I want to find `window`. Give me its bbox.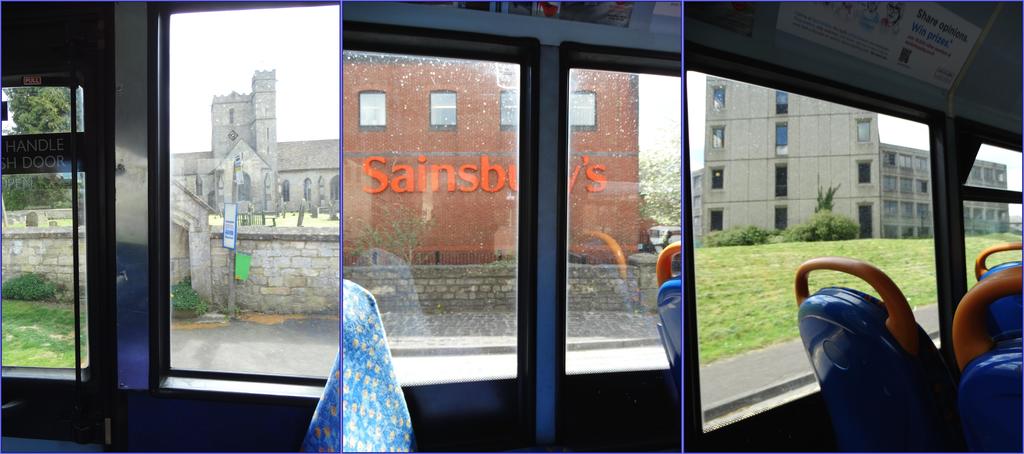
499/92/518/129.
